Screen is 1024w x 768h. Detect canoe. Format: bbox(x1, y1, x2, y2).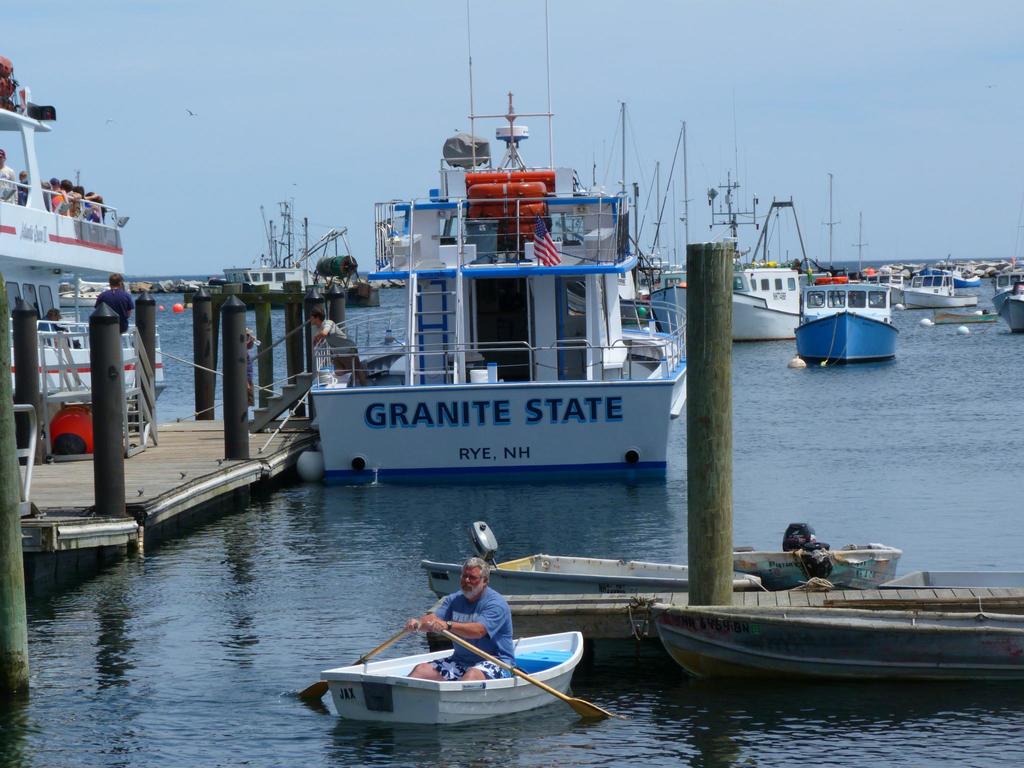
bbox(876, 572, 1023, 587).
